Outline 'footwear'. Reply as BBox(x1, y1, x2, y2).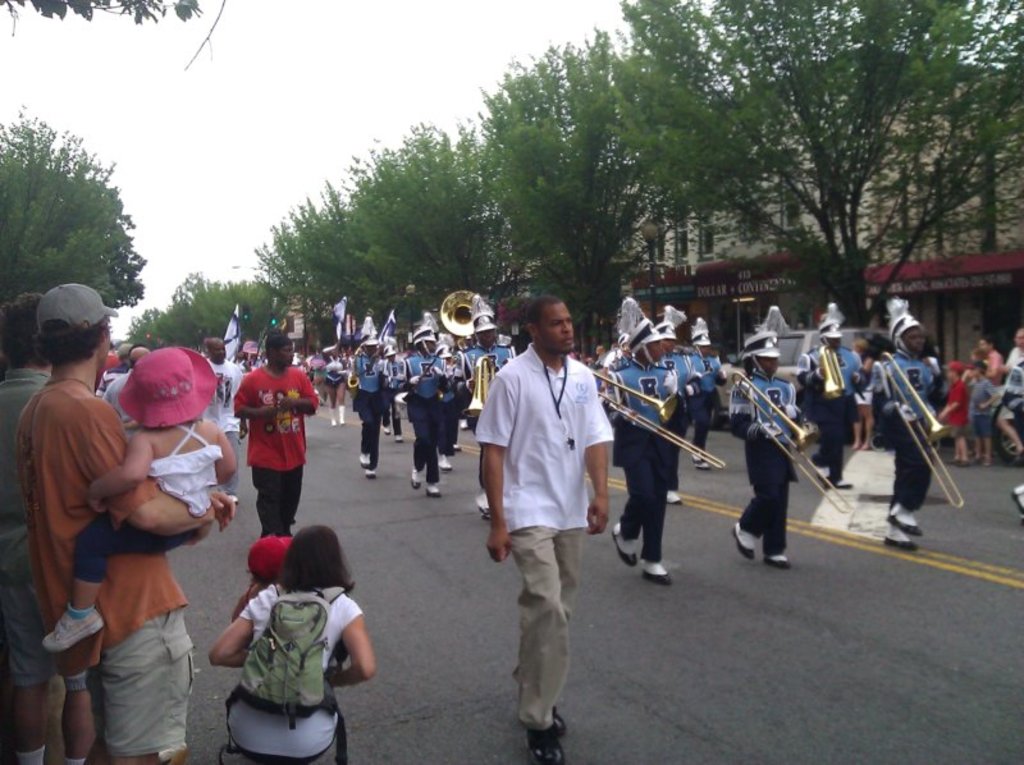
BBox(771, 549, 785, 565).
